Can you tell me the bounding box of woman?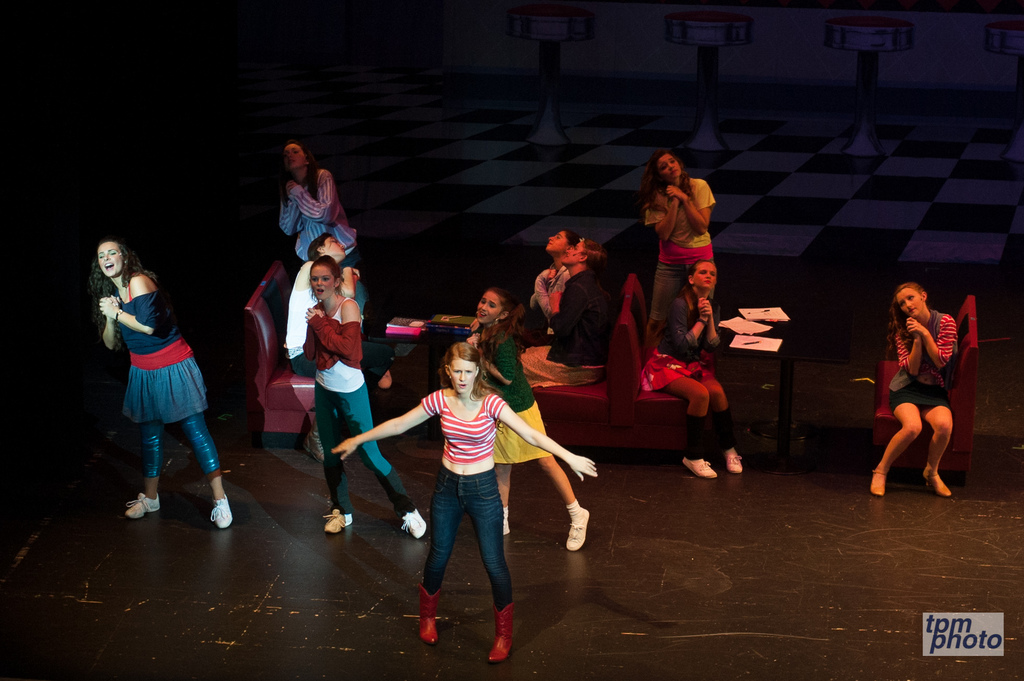
{"left": 82, "top": 229, "right": 220, "bottom": 502}.
